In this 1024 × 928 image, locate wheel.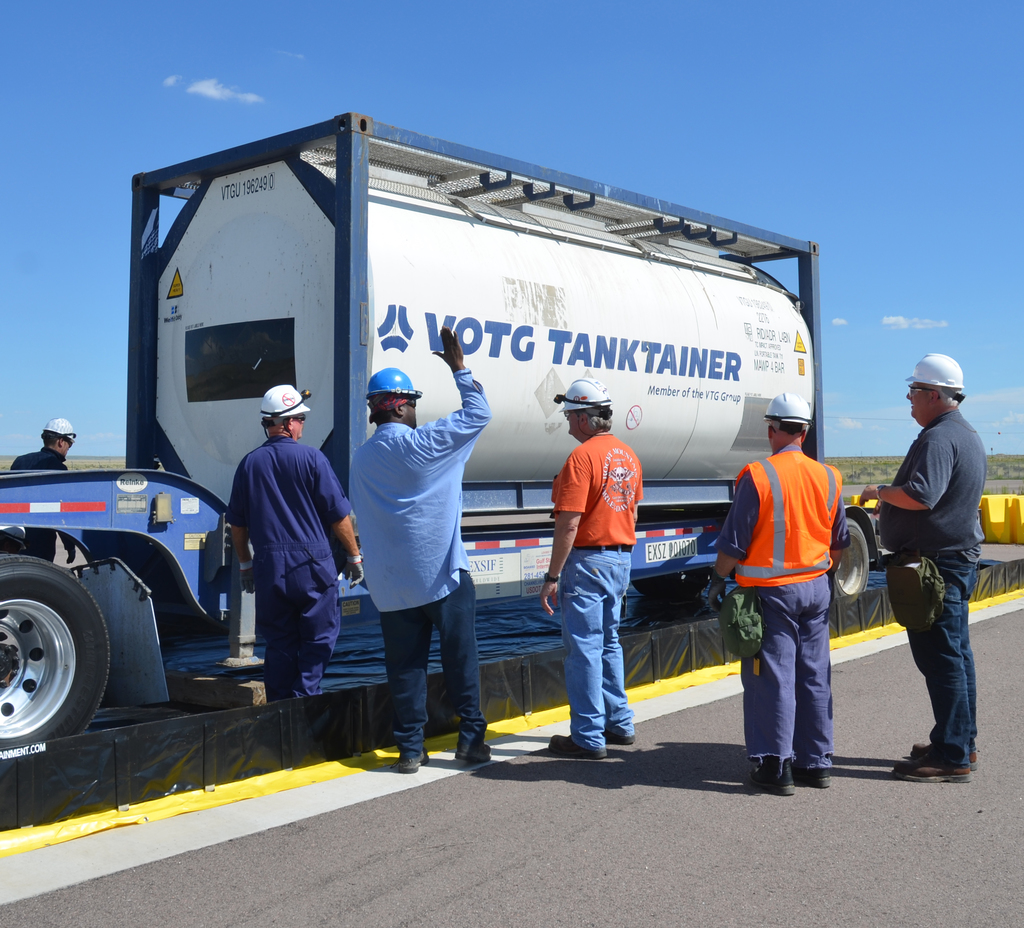
Bounding box: 838 511 874 597.
